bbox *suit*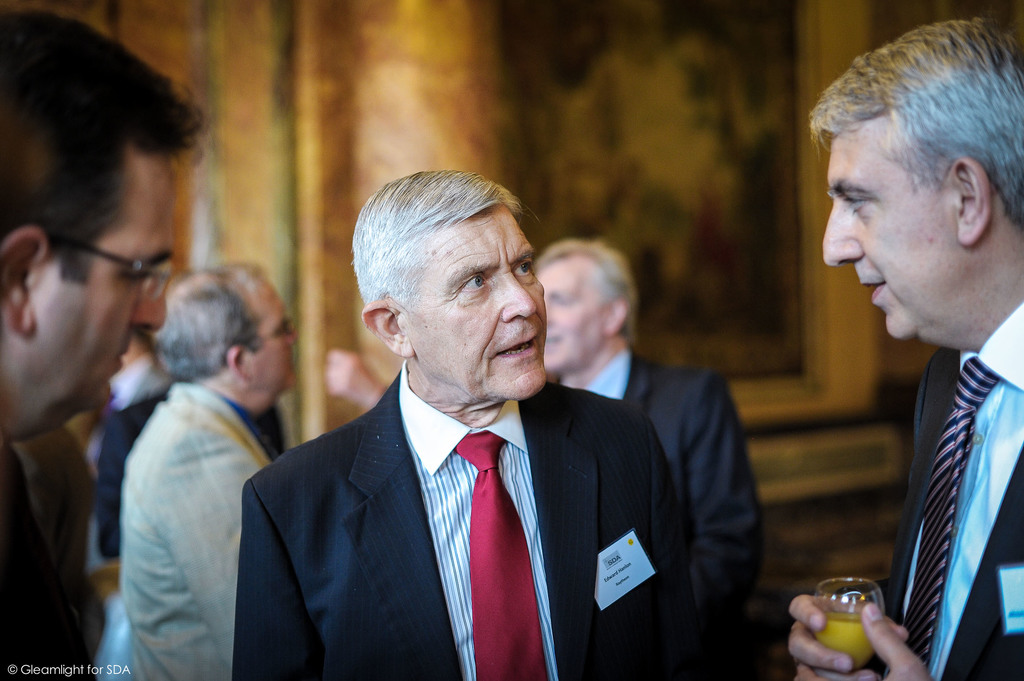
(833, 296, 1023, 680)
